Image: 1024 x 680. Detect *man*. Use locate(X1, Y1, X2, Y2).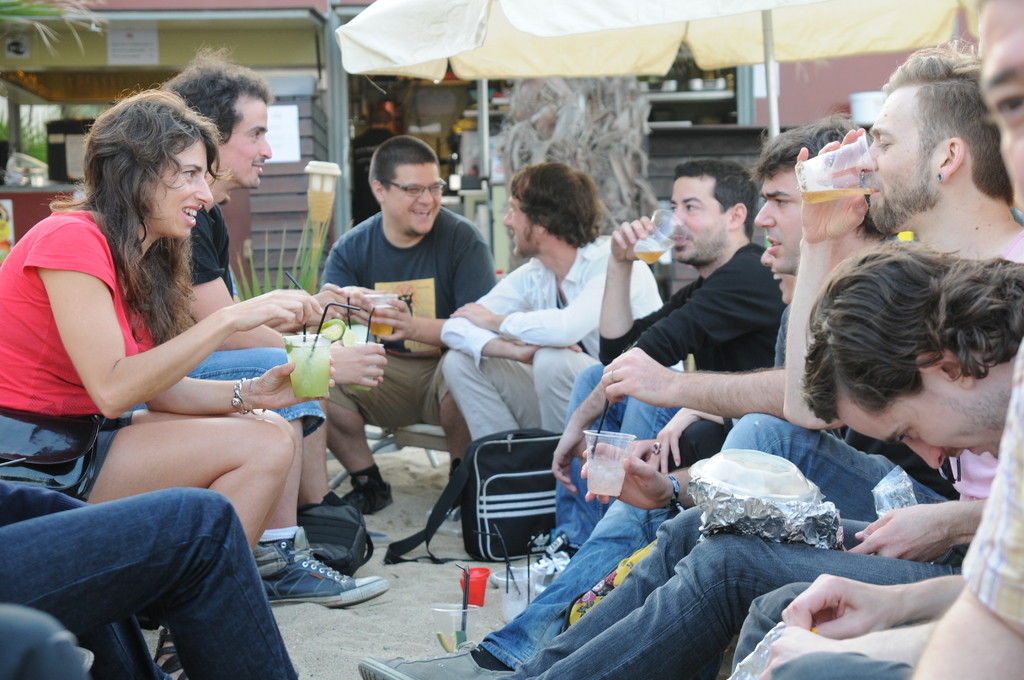
locate(510, 41, 1023, 679).
